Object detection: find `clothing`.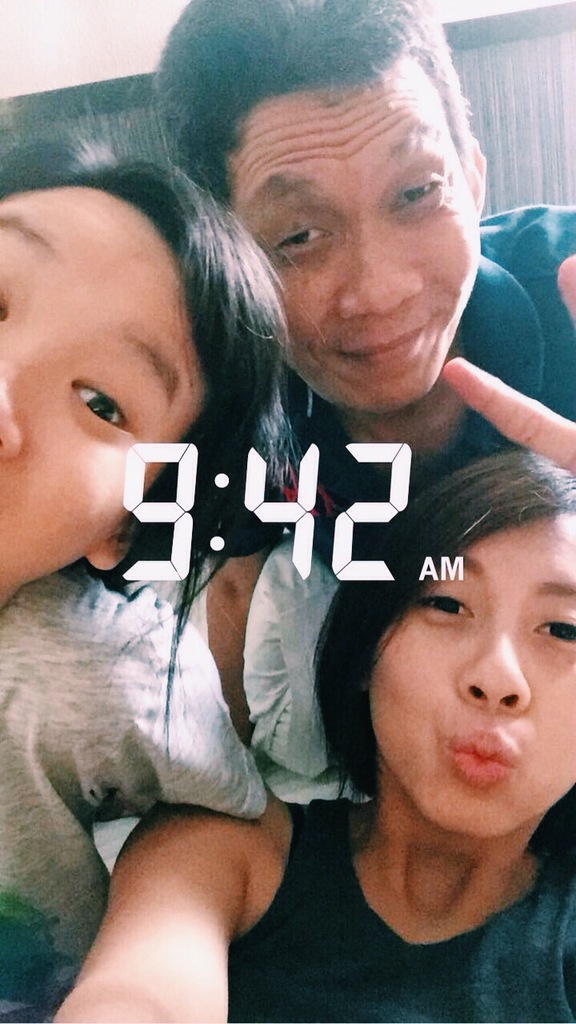
crop(249, 207, 575, 580).
